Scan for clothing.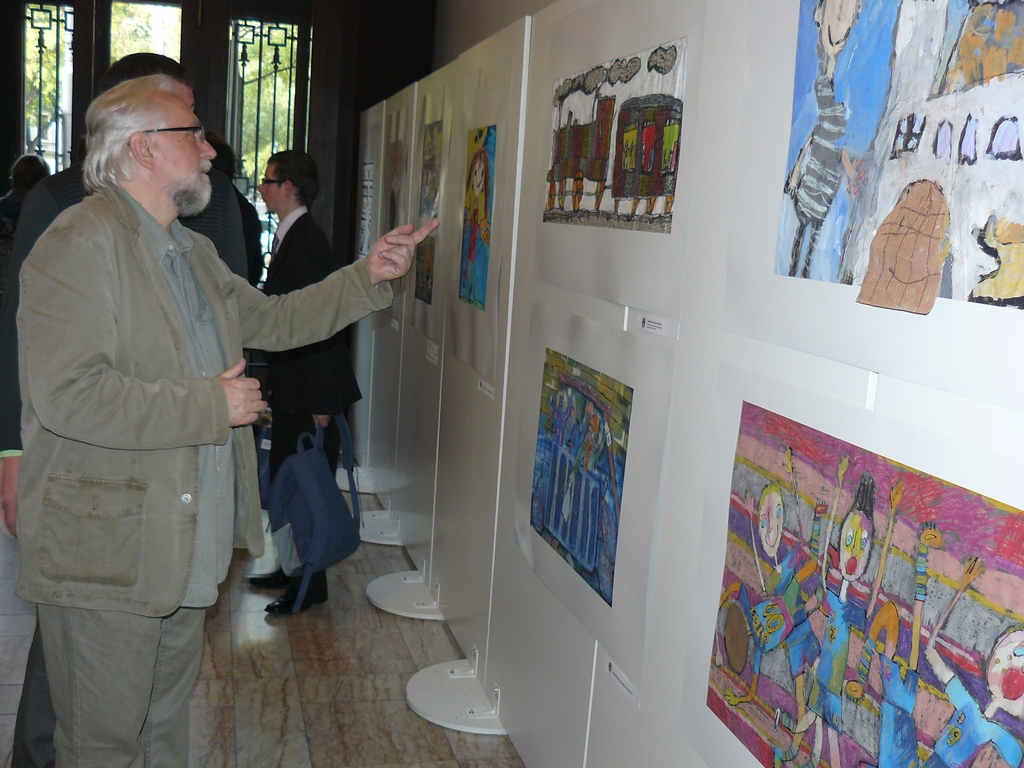
Scan result: BBox(738, 511, 829, 675).
